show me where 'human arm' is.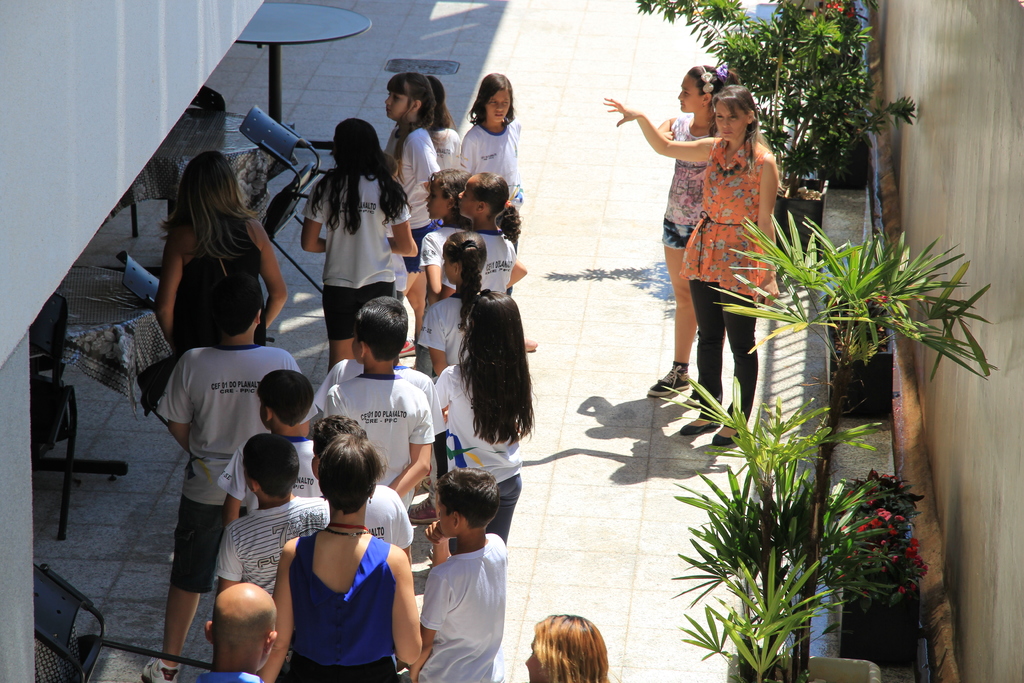
'human arm' is at (left=204, top=526, right=243, bottom=642).
